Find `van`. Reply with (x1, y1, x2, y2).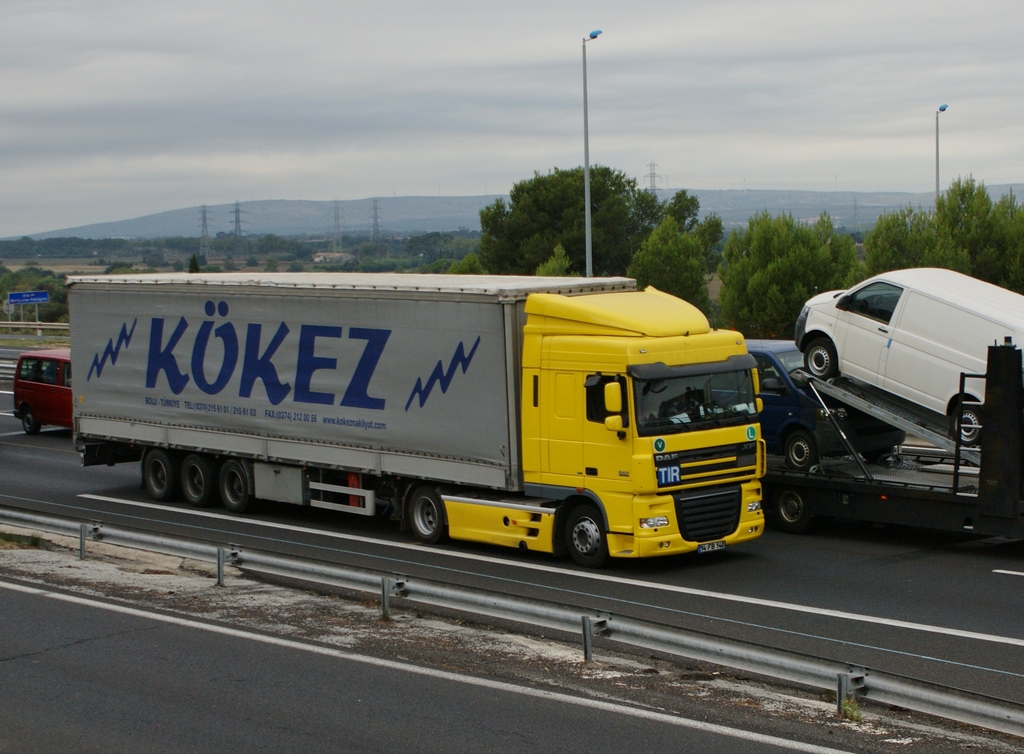
(788, 257, 1023, 445).
